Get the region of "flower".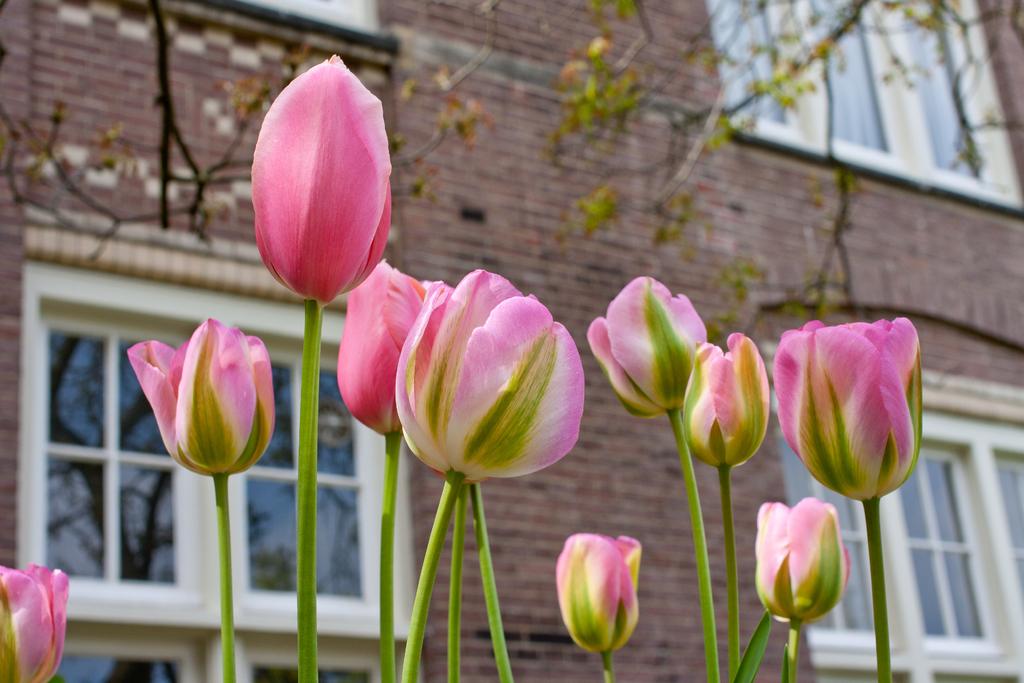
(757,496,850,639).
